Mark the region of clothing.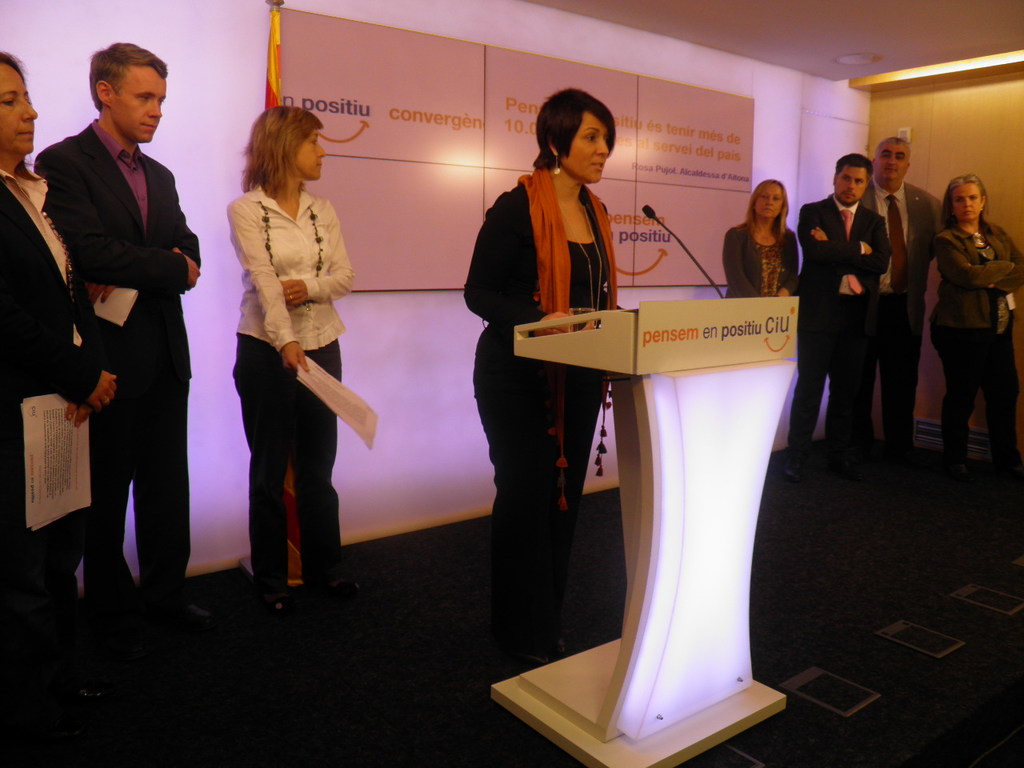
Region: bbox=[0, 167, 117, 647].
